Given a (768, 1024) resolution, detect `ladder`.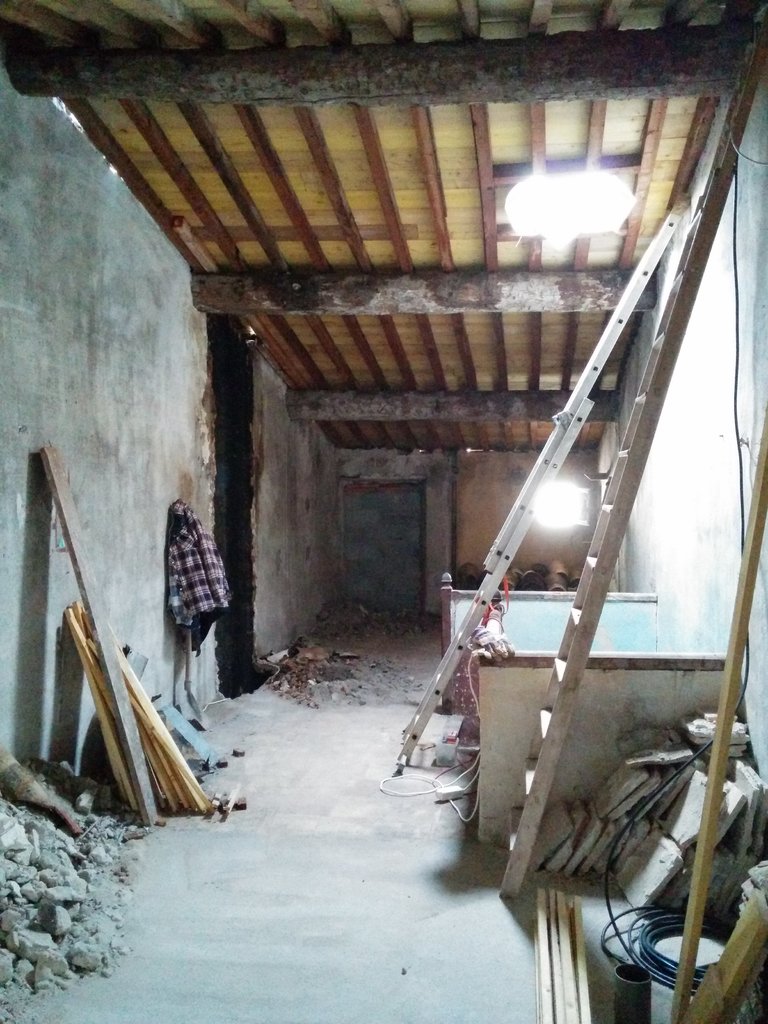
x1=484 y1=11 x2=765 y2=903.
